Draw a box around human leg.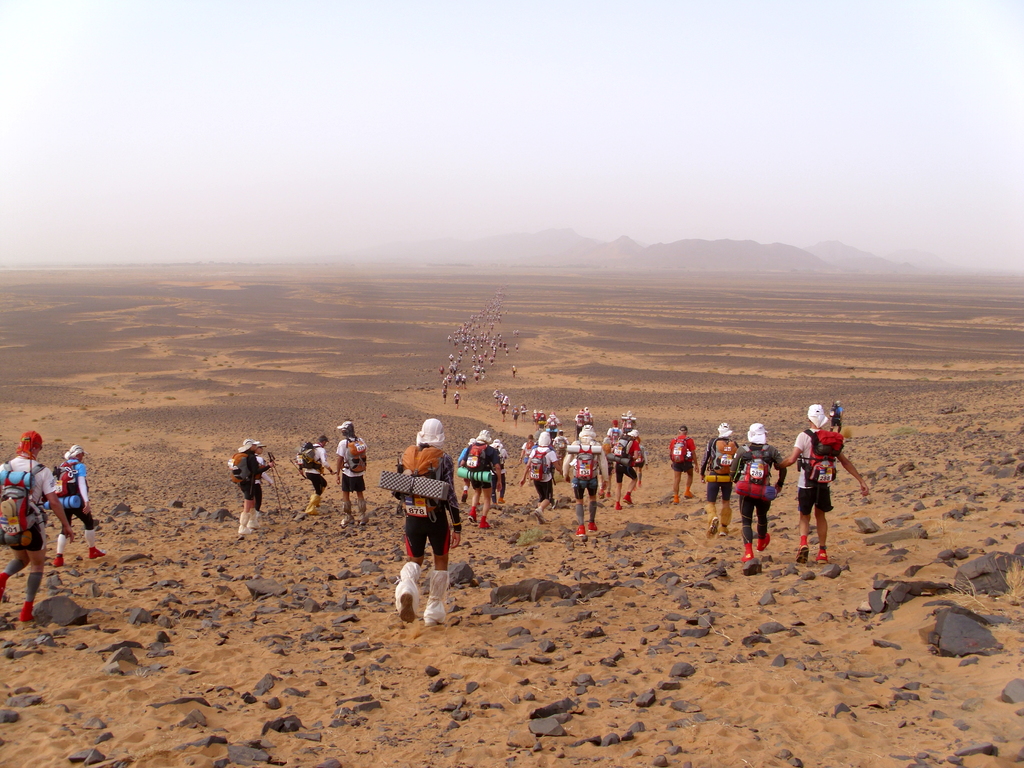
locate(53, 509, 70, 566).
